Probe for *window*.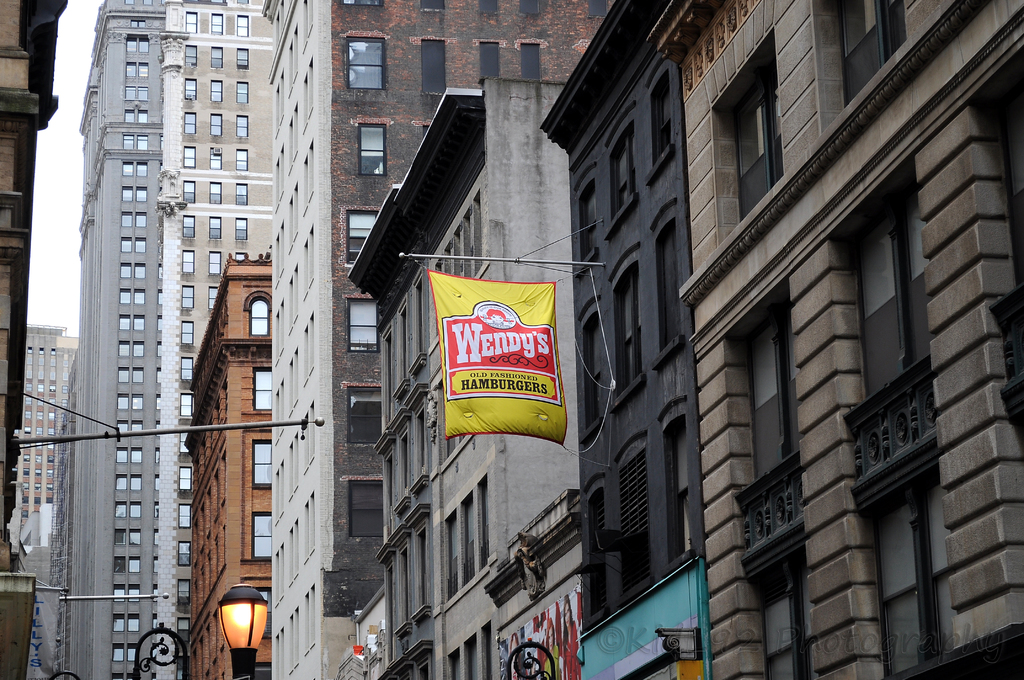
Probe result: (420,0,445,13).
